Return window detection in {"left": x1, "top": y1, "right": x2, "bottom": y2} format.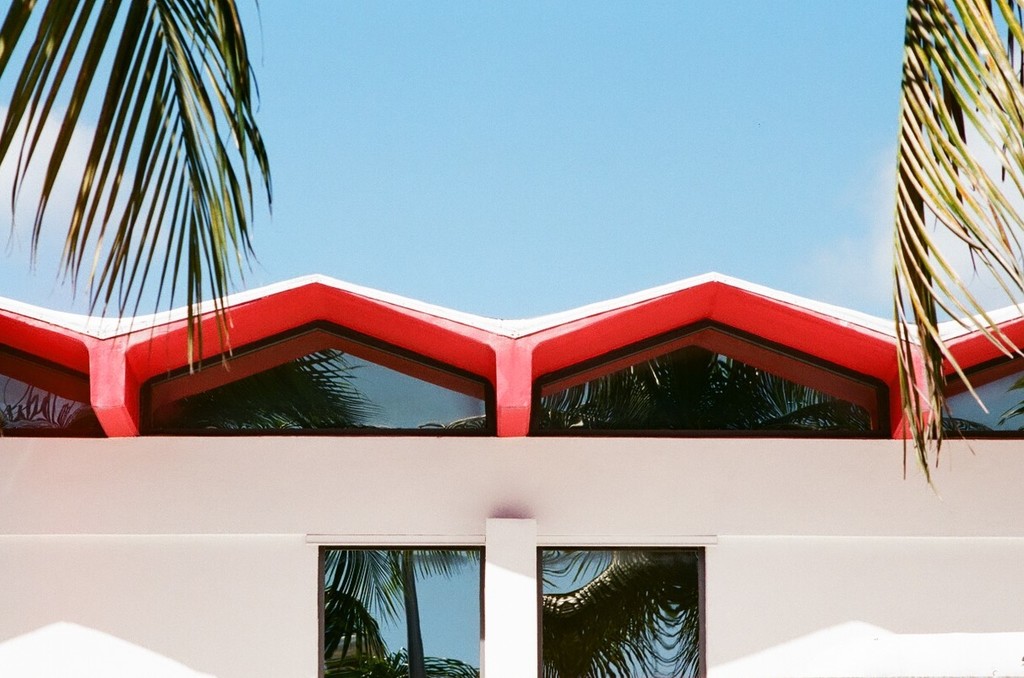
{"left": 319, "top": 542, "right": 484, "bottom": 677}.
